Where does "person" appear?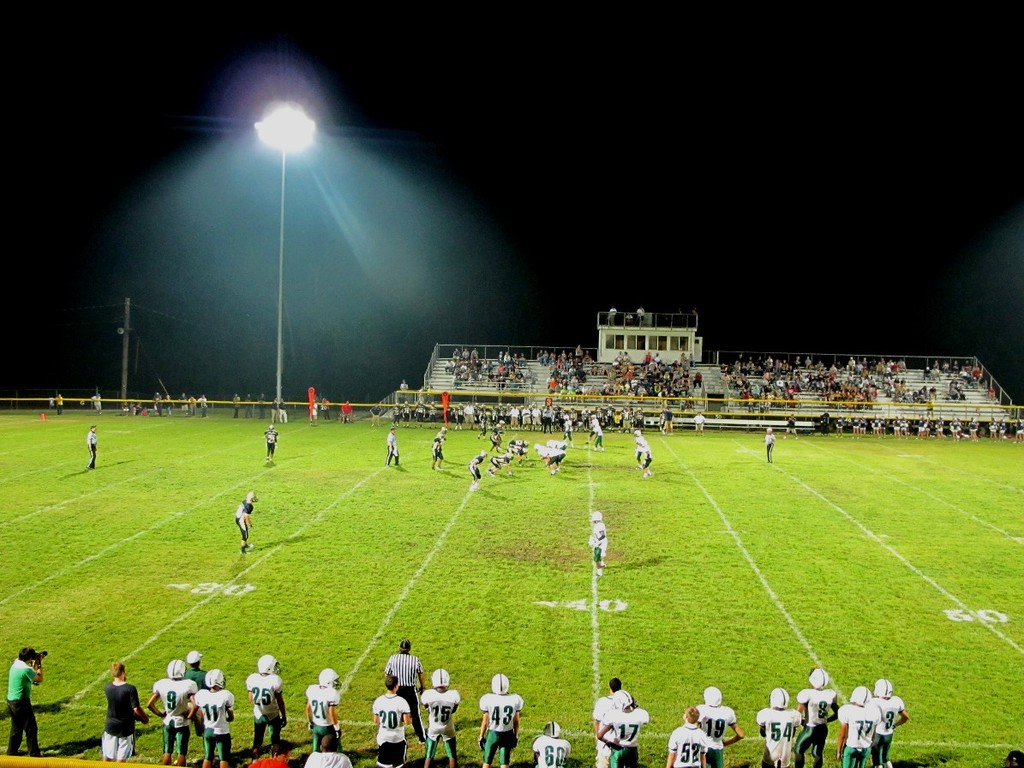
Appears at 299/735/353/767.
